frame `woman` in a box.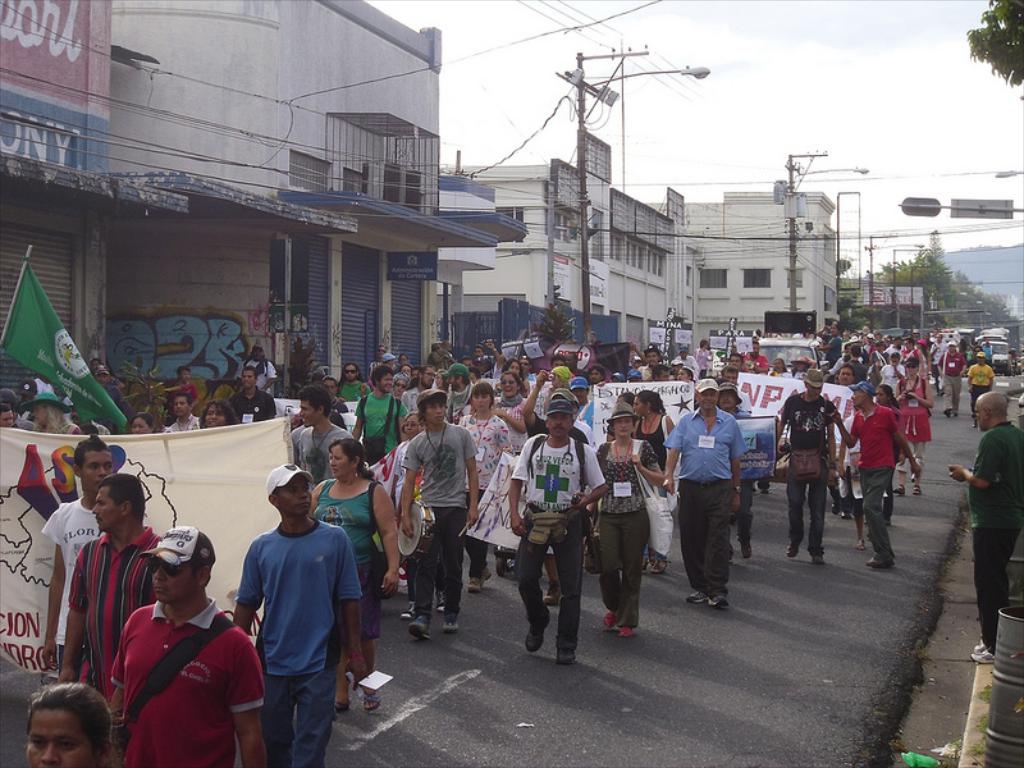
box(895, 365, 932, 494).
